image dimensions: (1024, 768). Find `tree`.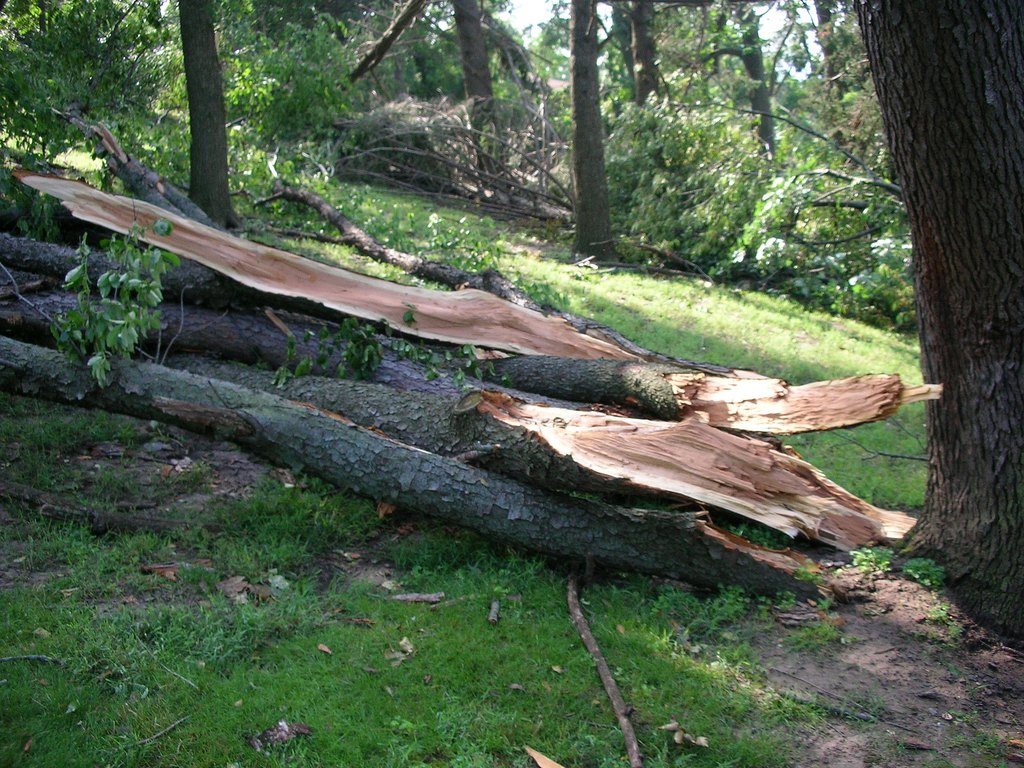
[x1=406, y1=0, x2=536, y2=203].
